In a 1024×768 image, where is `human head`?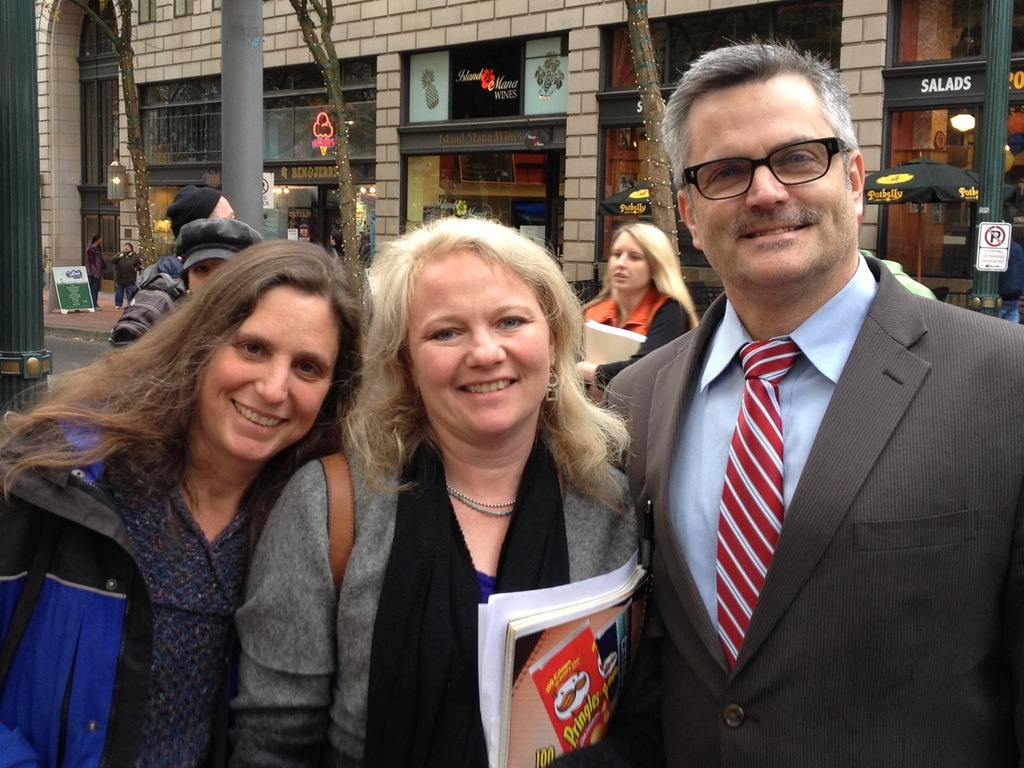
BBox(358, 212, 575, 427).
